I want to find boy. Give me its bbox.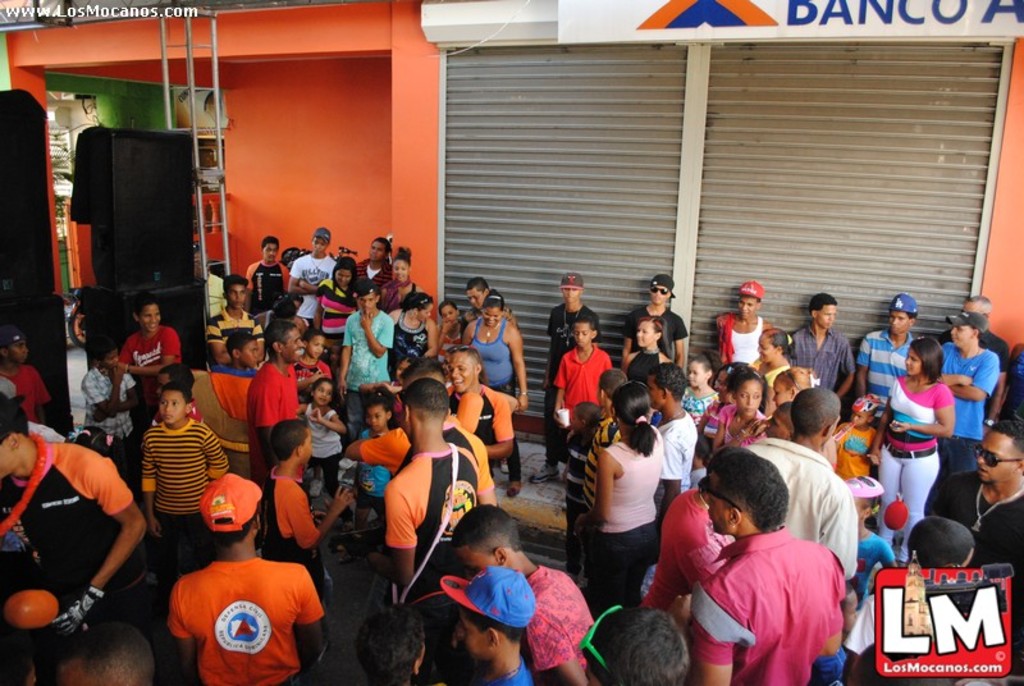
BBox(0, 324, 51, 424).
